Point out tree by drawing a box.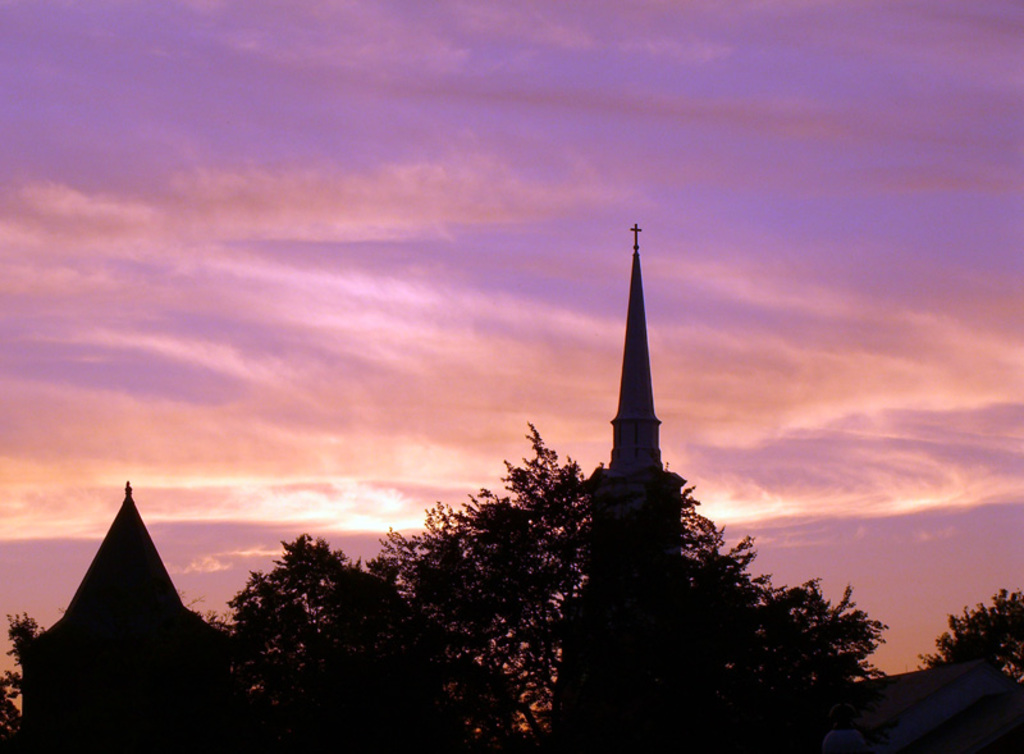
<box>922,582,1023,694</box>.
